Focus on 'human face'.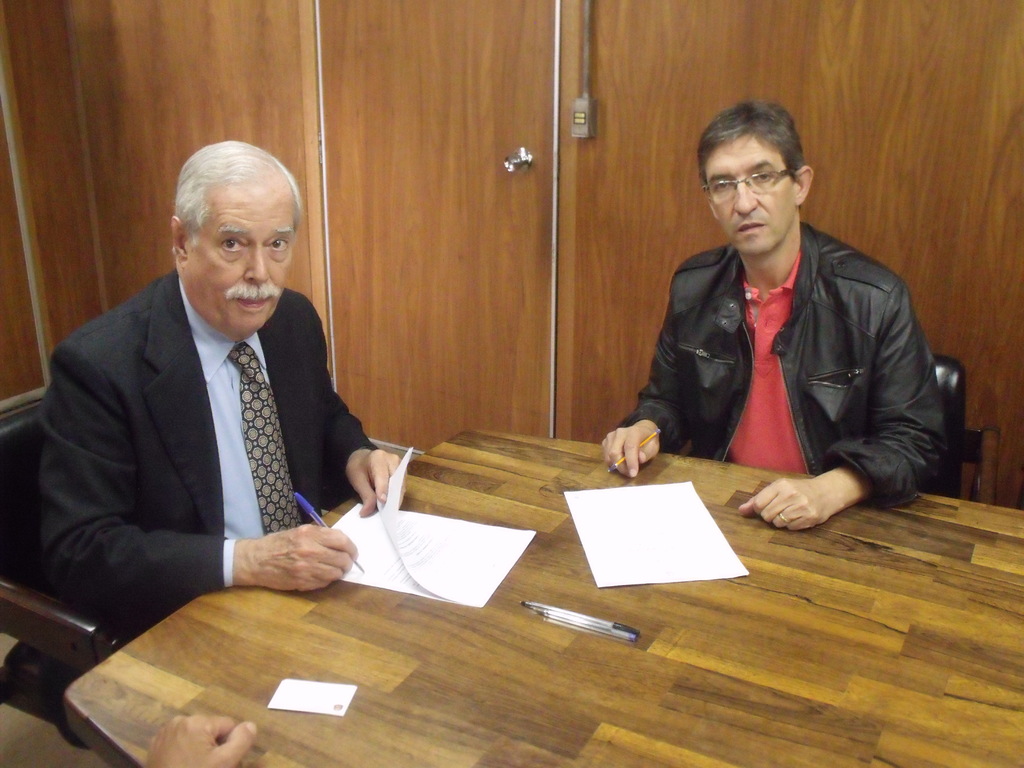
Focused at bbox=[700, 135, 794, 259].
